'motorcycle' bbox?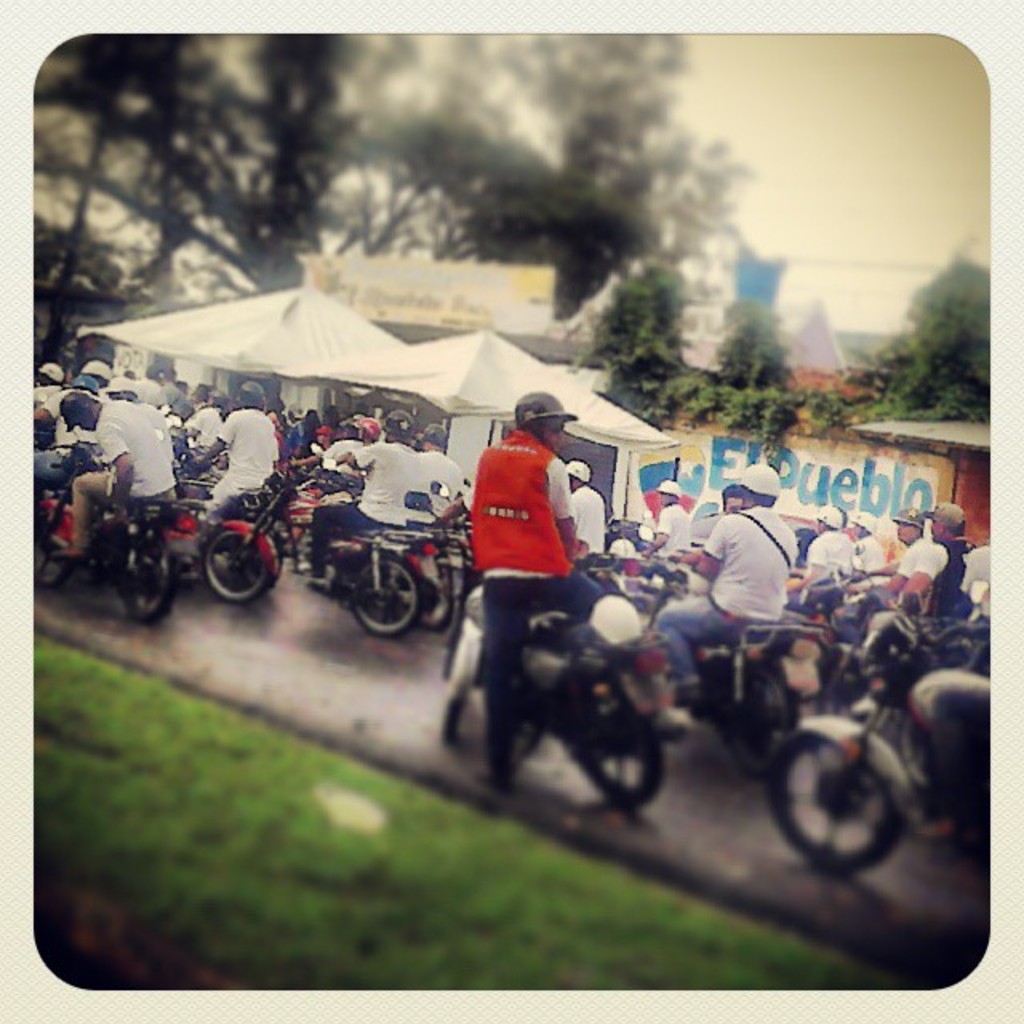
locate(437, 512, 480, 638)
